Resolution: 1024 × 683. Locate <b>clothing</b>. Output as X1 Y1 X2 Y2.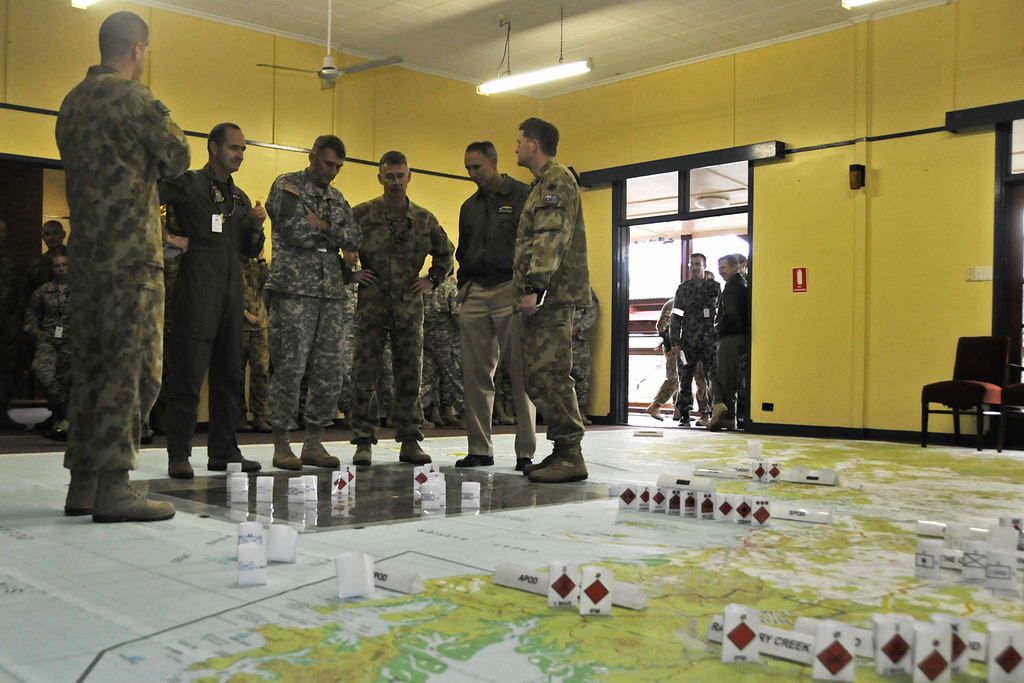
339 261 363 413.
